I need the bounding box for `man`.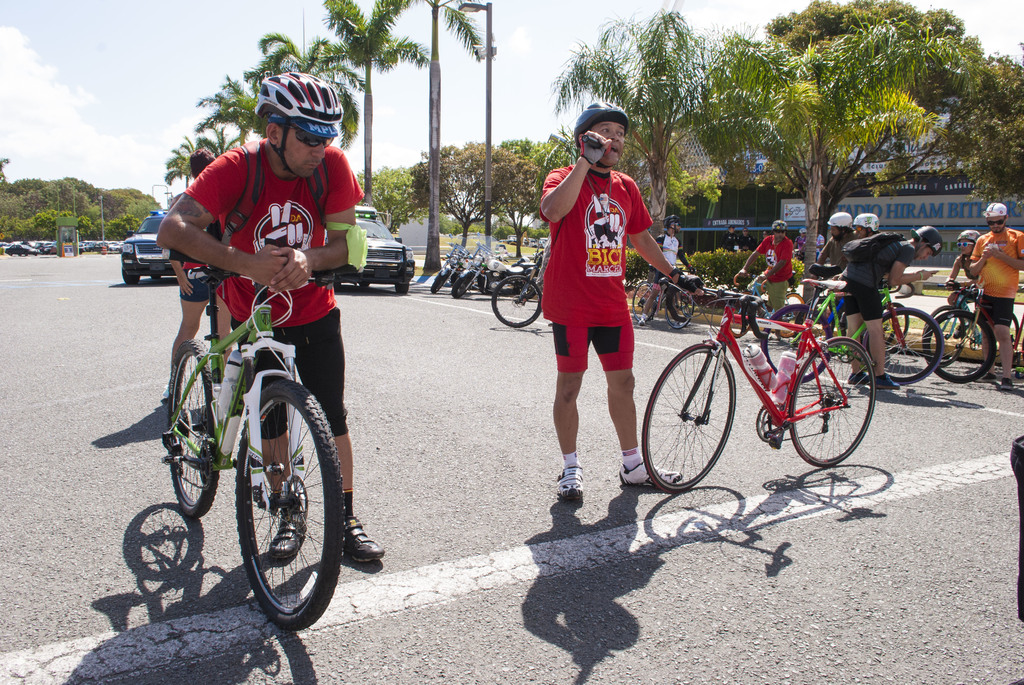
Here it is: left=844, top=221, right=948, bottom=388.
